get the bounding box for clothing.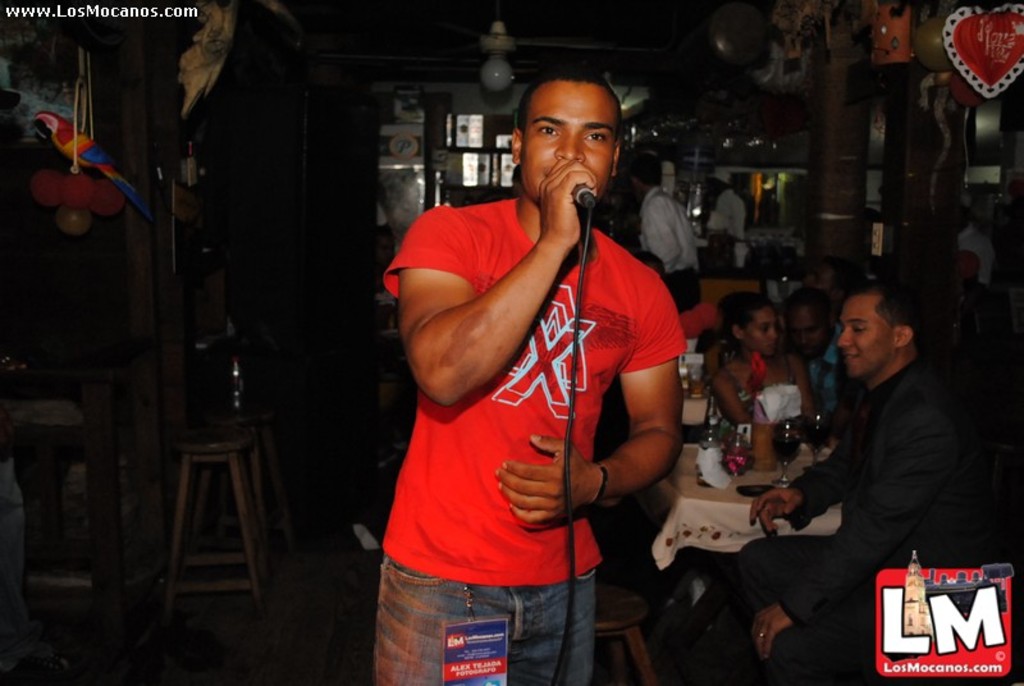
631:189:695:310.
